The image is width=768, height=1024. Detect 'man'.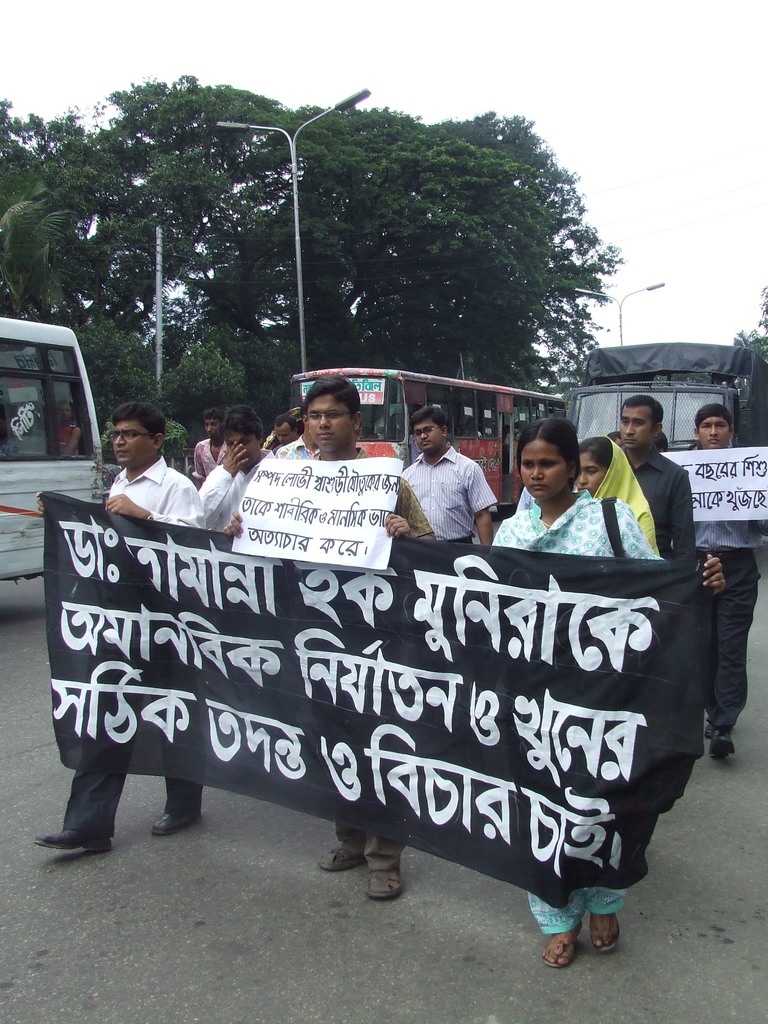
Detection: left=272, top=414, right=300, bottom=456.
